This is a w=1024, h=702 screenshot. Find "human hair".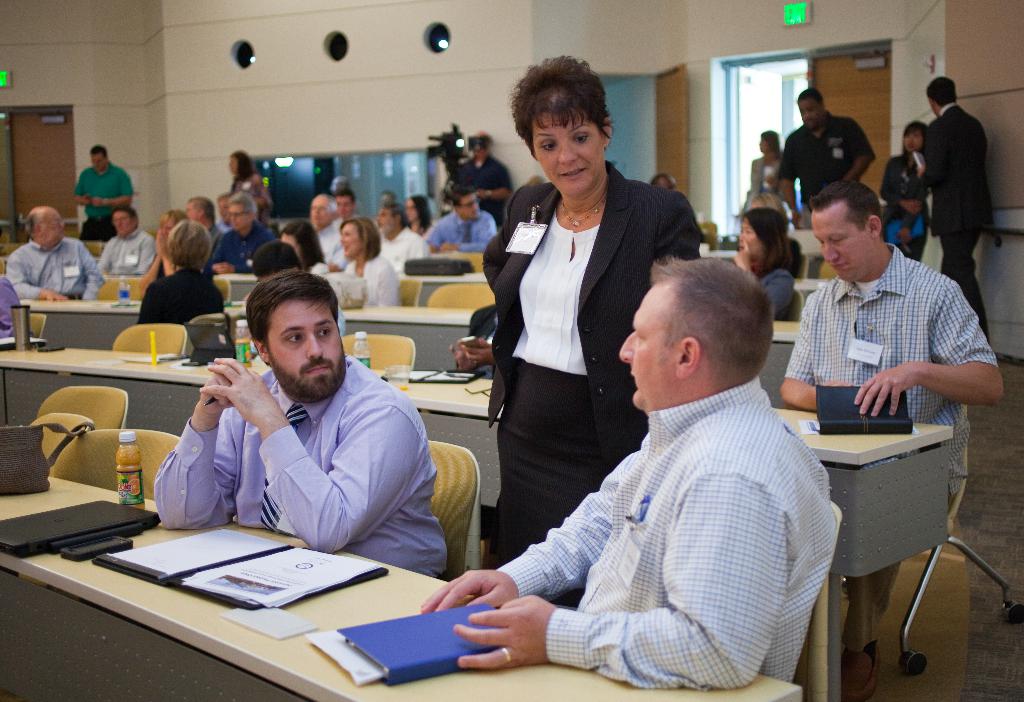
Bounding box: <region>755, 194, 785, 211</region>.
